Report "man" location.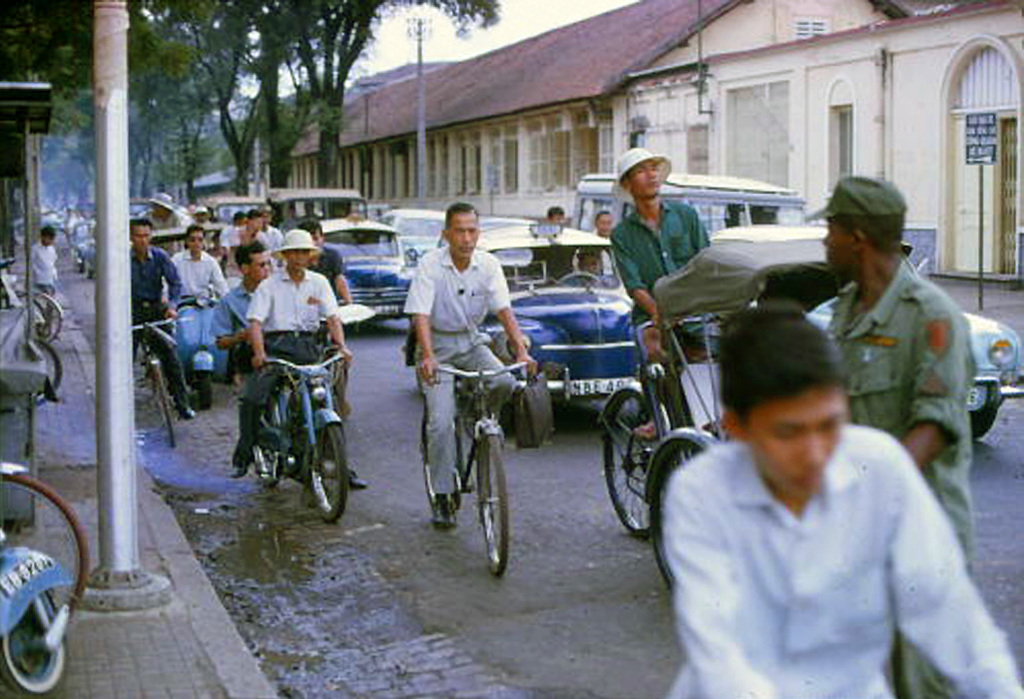
Report: bbox(262, 206, 281, 246).
